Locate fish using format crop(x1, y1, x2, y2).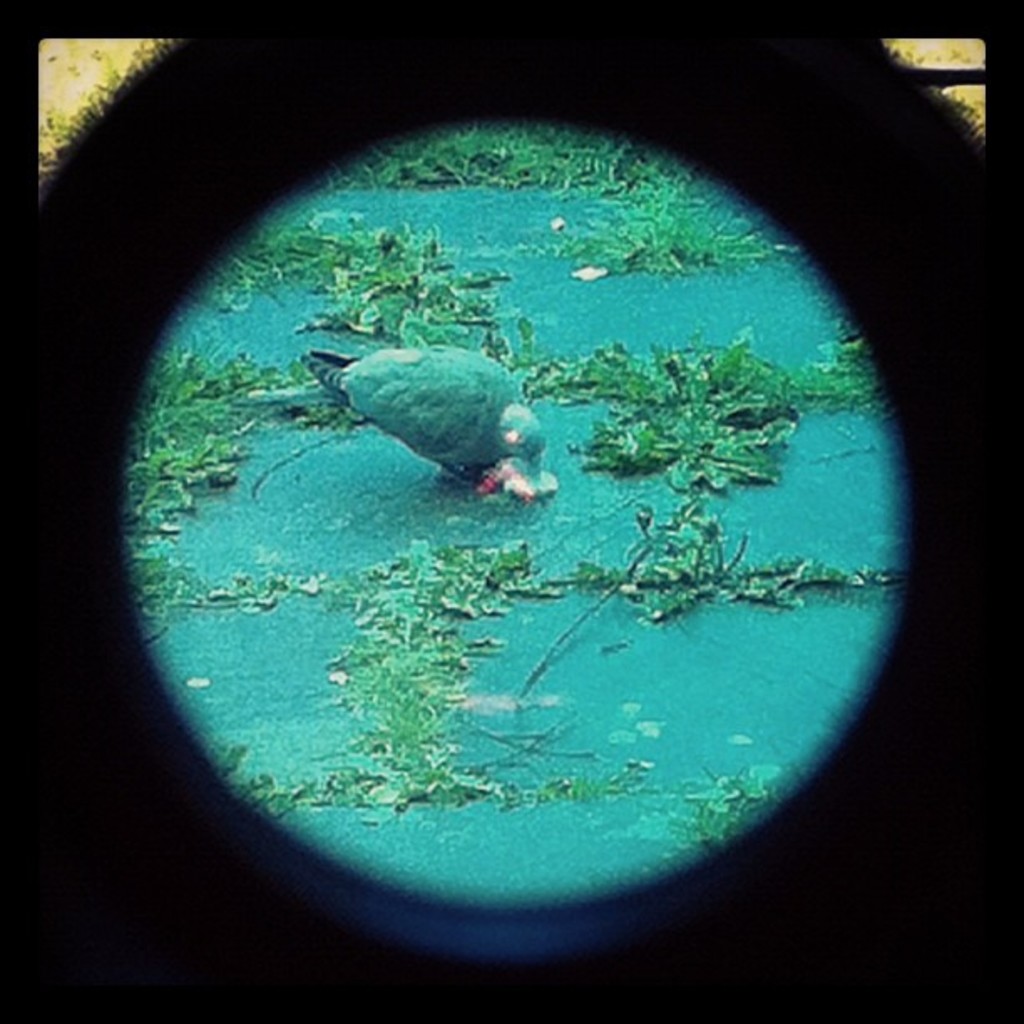
crop(286, 293, 606, 530).
